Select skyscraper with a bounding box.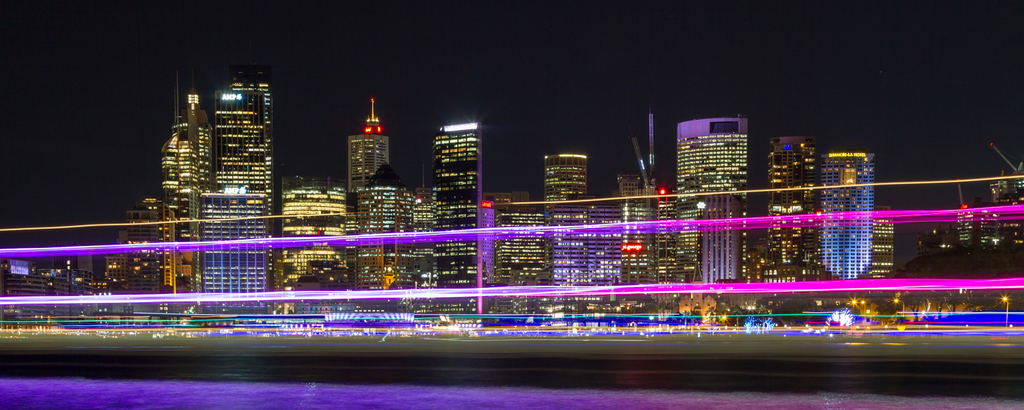
BBox(430, 111, 485, 304).
